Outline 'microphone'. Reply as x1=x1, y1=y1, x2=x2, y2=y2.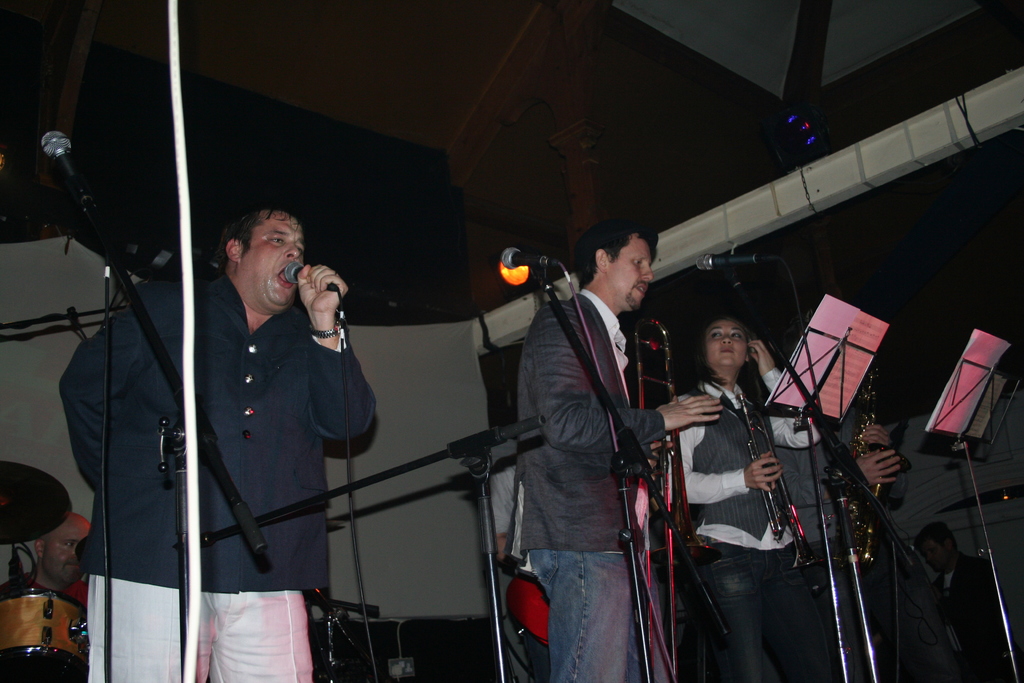
x1=36, y1=120, x2=109, y2=243.
